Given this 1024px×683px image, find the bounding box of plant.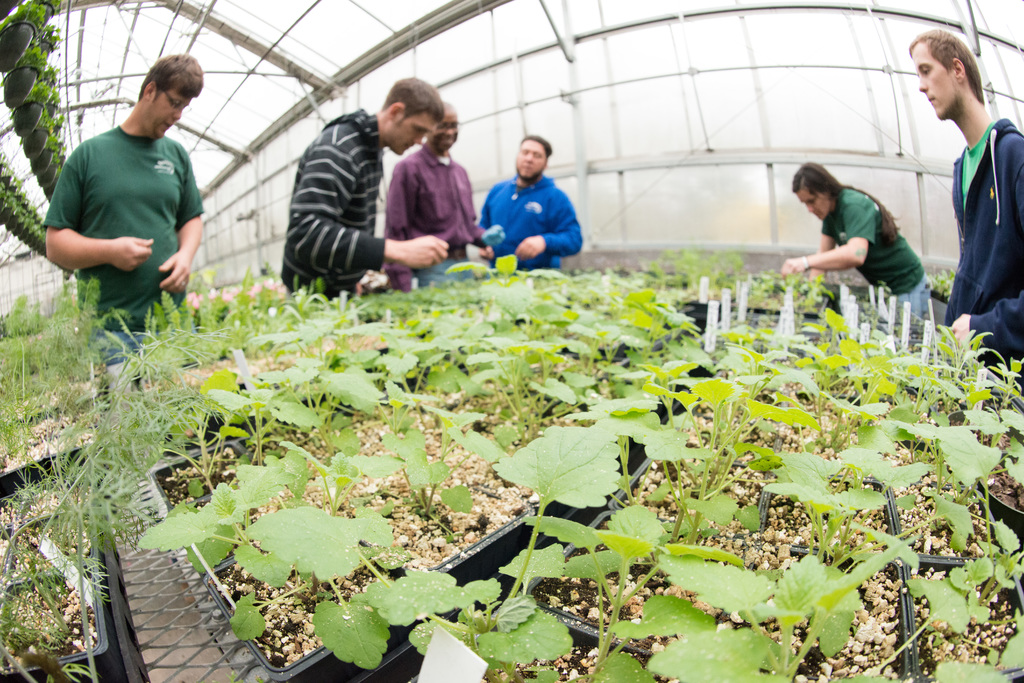
(10, 79, 54, 120).
